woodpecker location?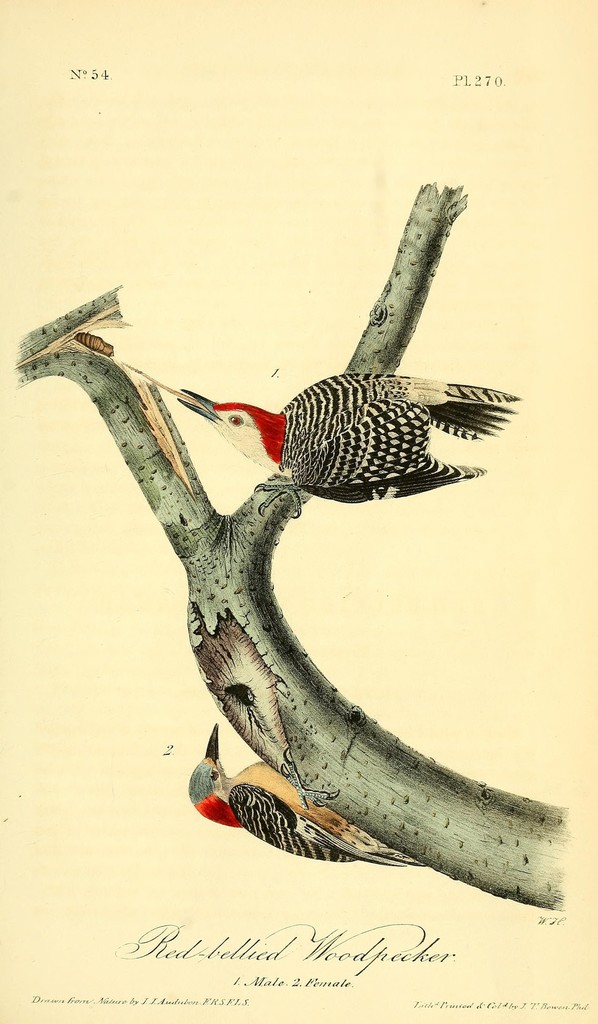
<box>175,360,526,500</box>
